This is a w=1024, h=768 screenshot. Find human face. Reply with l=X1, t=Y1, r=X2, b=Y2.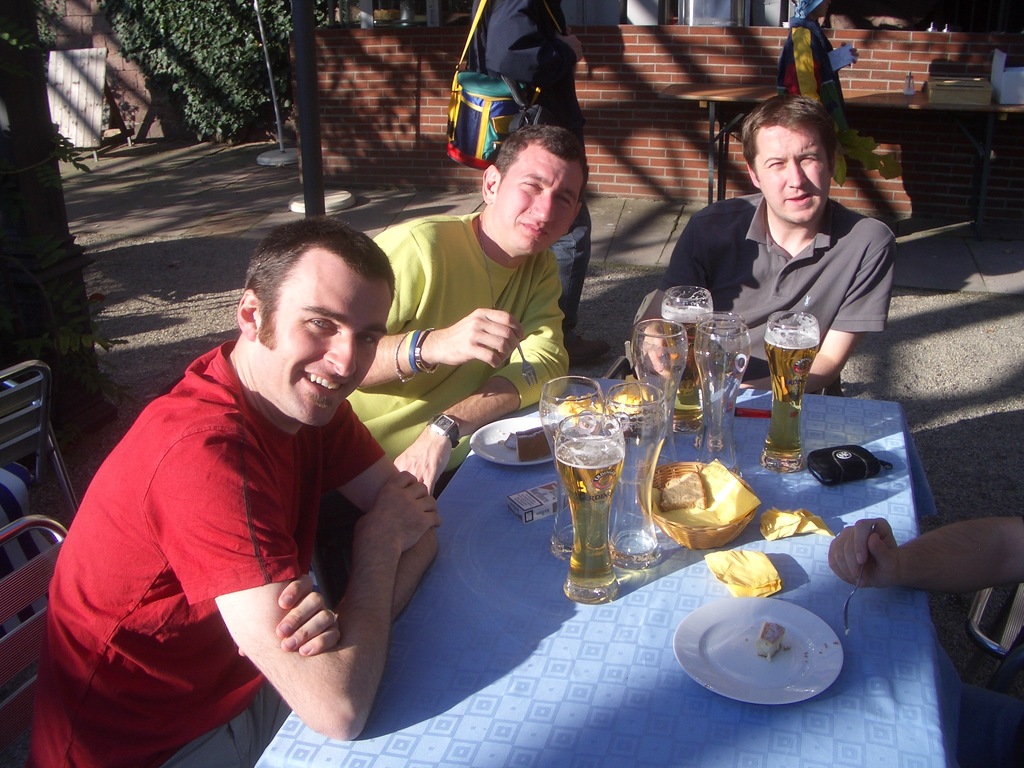
l=264, t=276, r=395, b=425.
